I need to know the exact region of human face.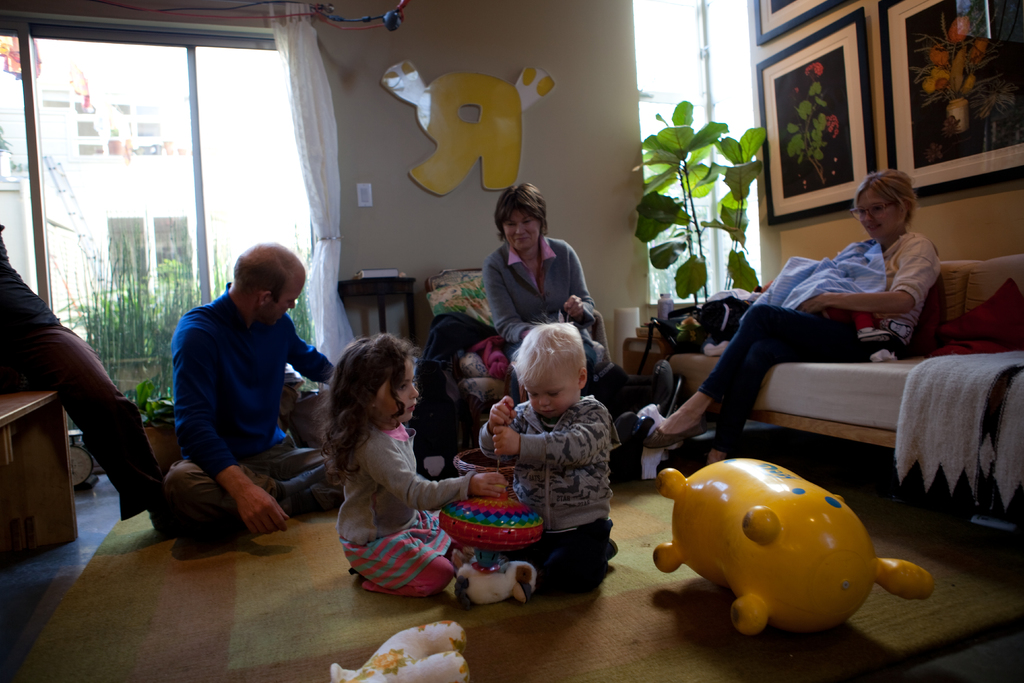
Region: [851, 174, 899, 235].
